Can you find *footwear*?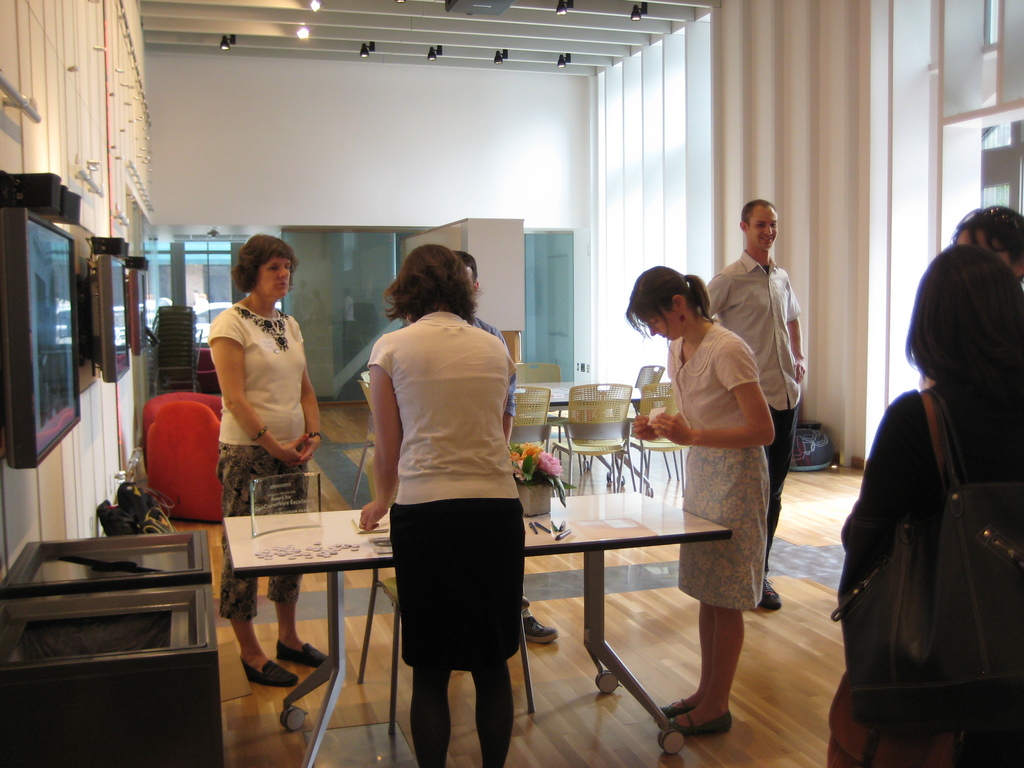
Yes, bounding box: crop(669, 708, 733, 741).
